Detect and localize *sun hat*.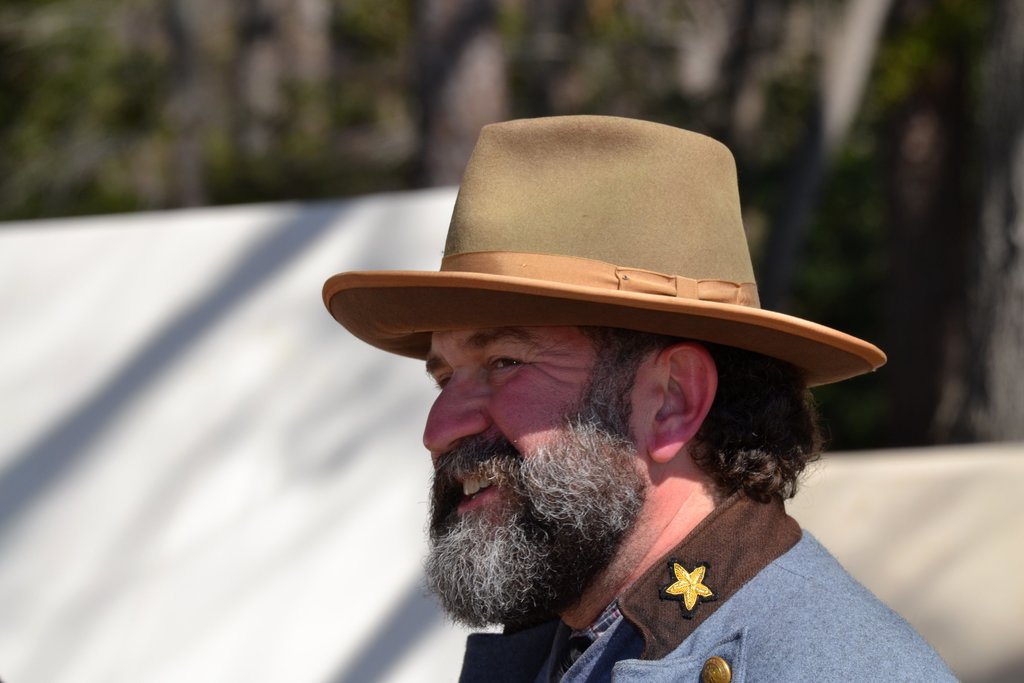
Localized at BBox(320, 109, 891, 391).
